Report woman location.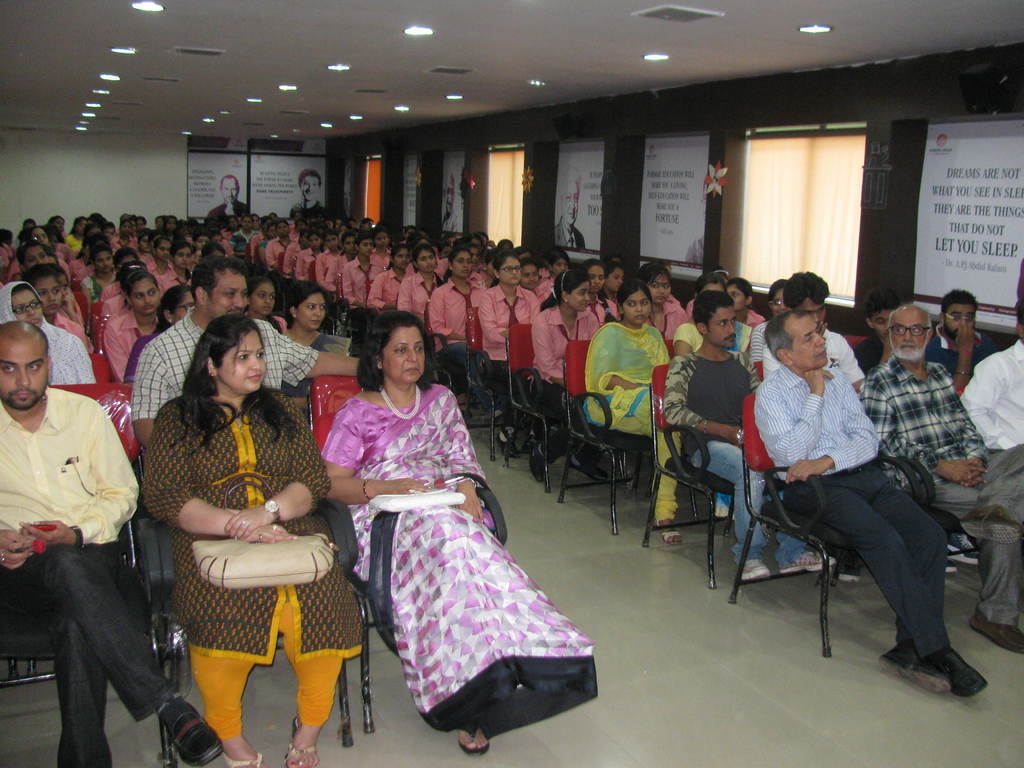
Report: bbox=(141, 312, 367, 767).
